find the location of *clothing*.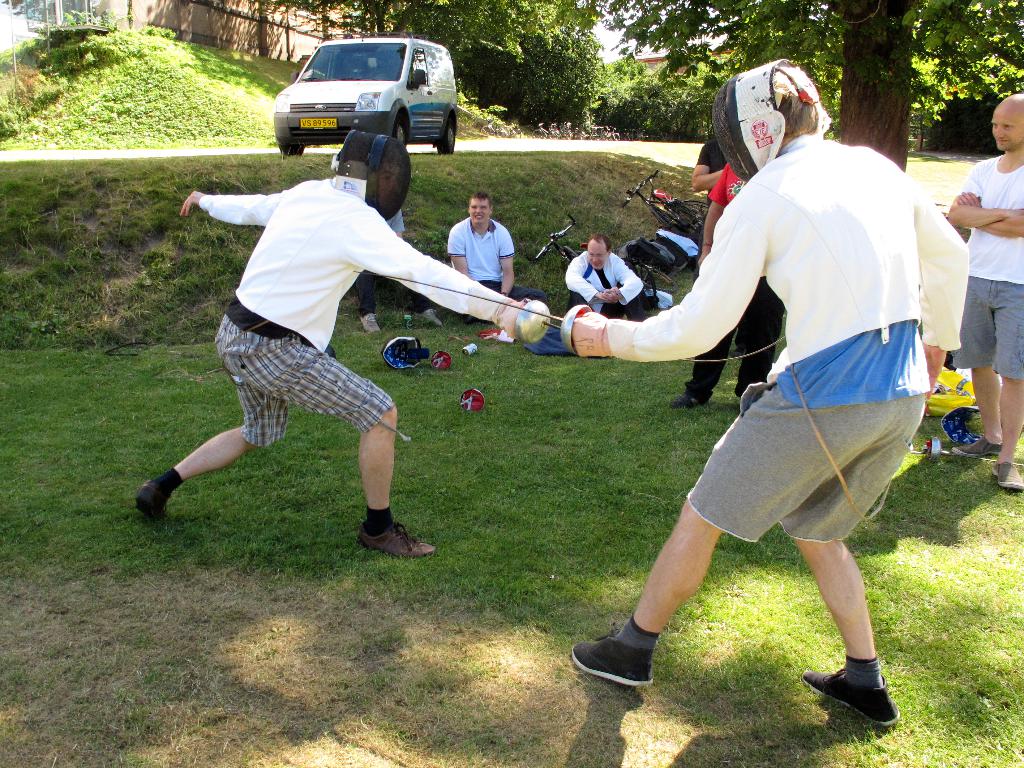
Location: <bbox>608, 132, 973, 541</bbox>.
